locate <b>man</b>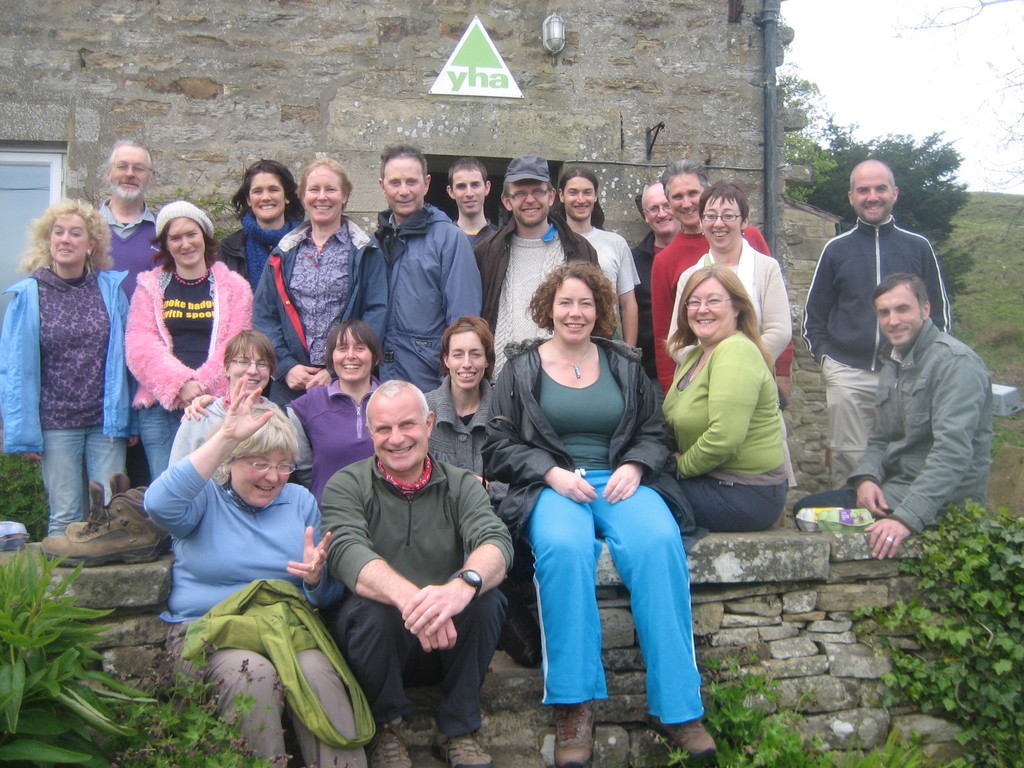
<bbox>446, 148, 512, 286</bbox>
